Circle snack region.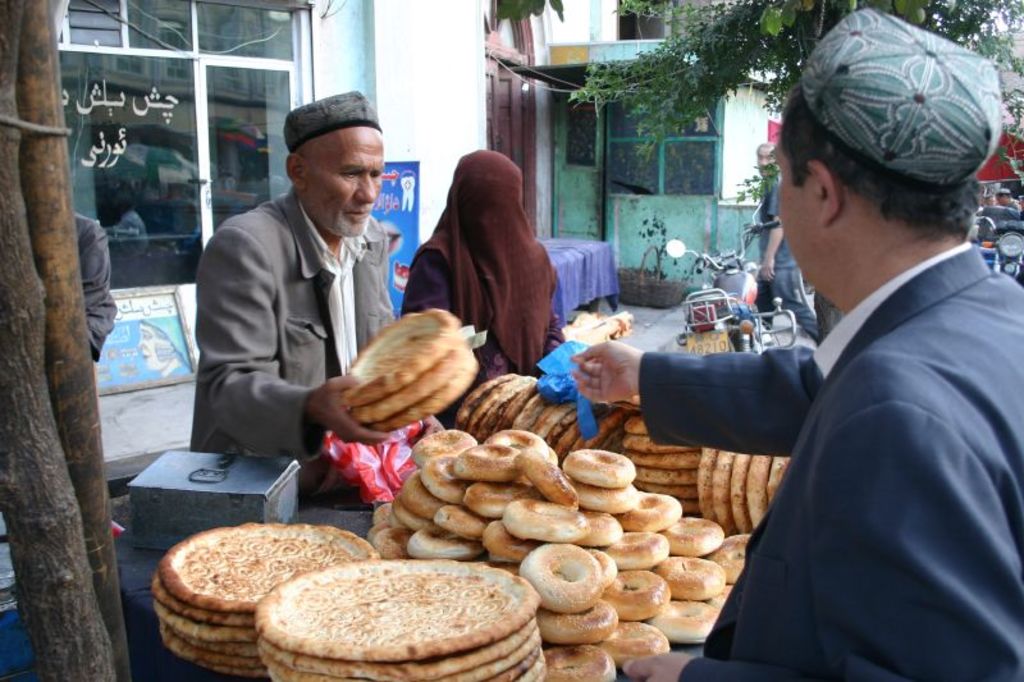
Region: detection(708, 536, 749, 583).
